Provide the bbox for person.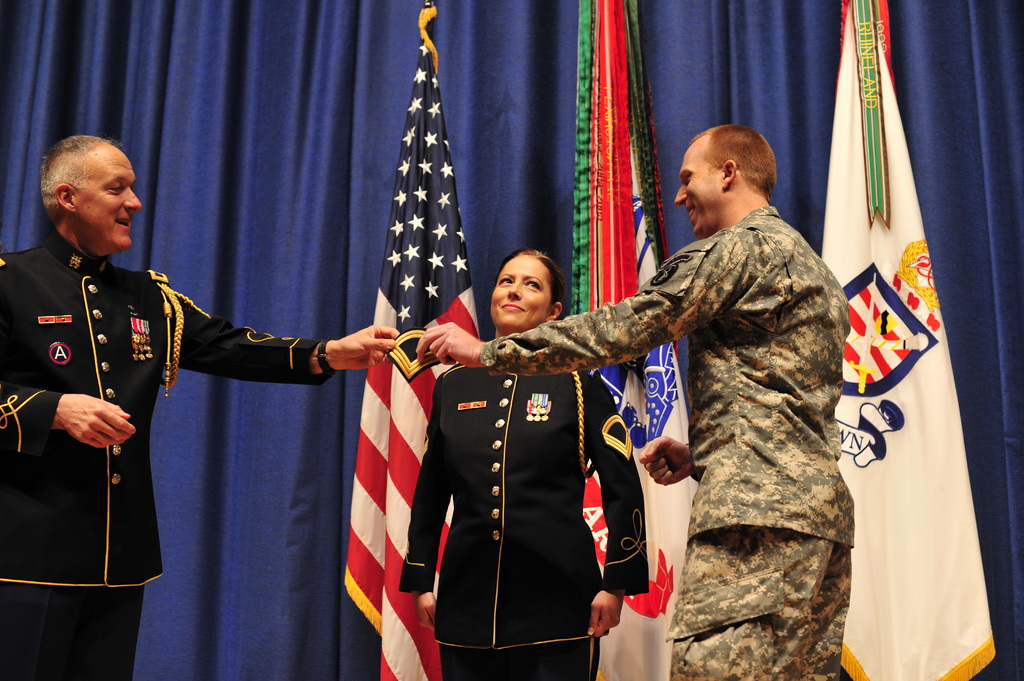
x1=607, y1=125, x2=863, y2=680.
